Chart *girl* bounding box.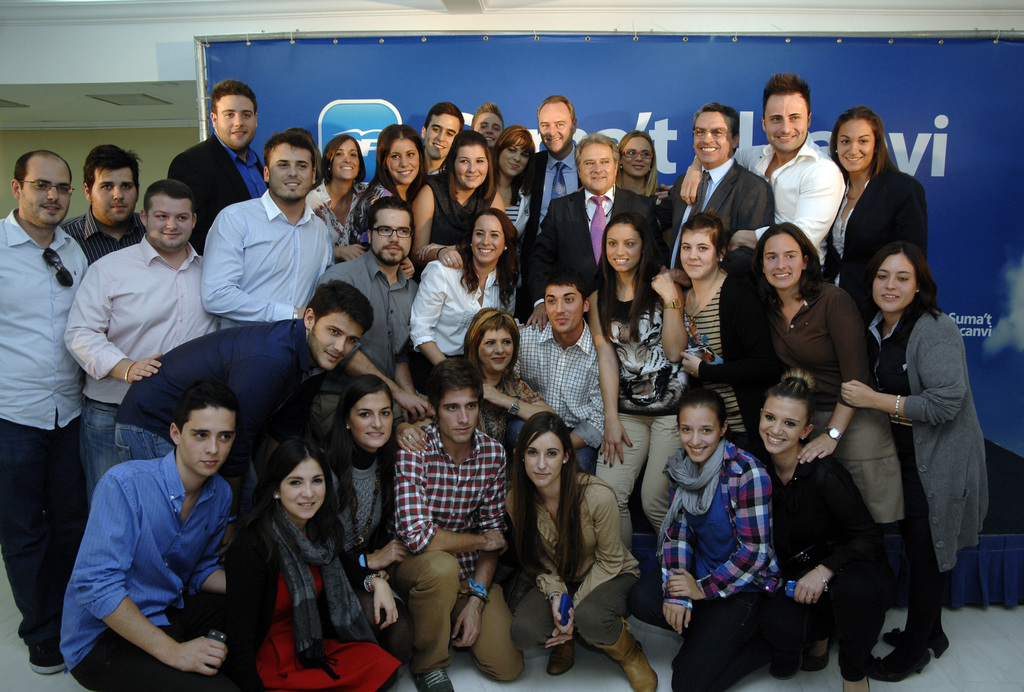
Charted: 618:125:674:207.
